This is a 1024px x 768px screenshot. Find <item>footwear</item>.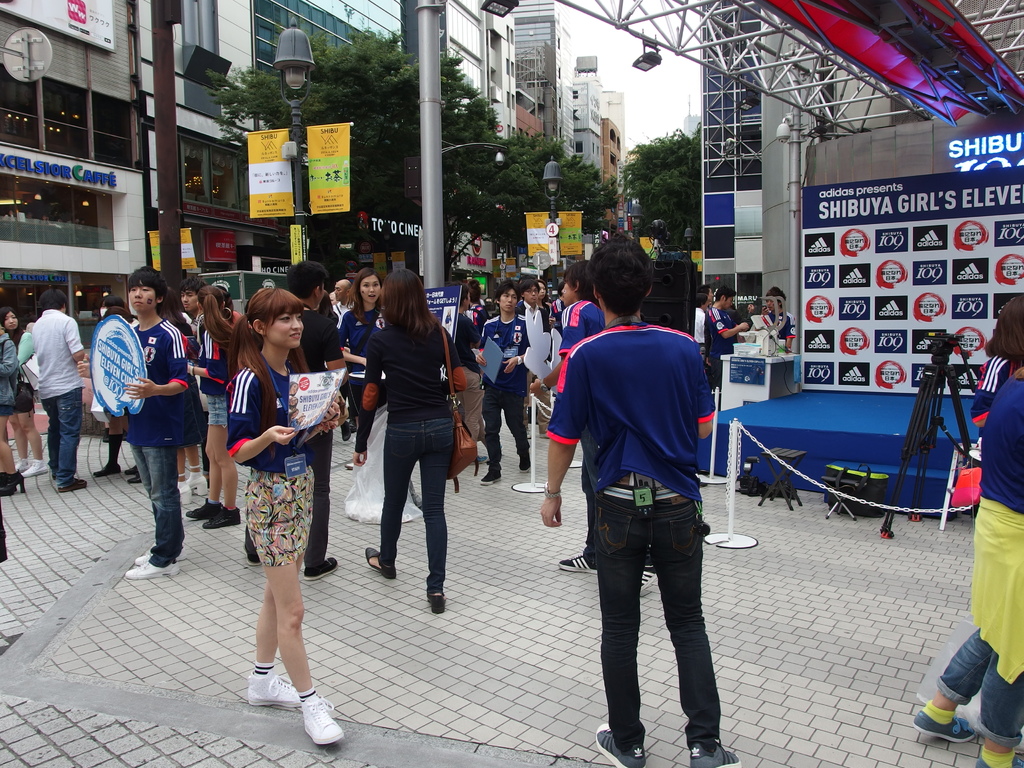
Bounding box: box(185, 501, 226, 517).
